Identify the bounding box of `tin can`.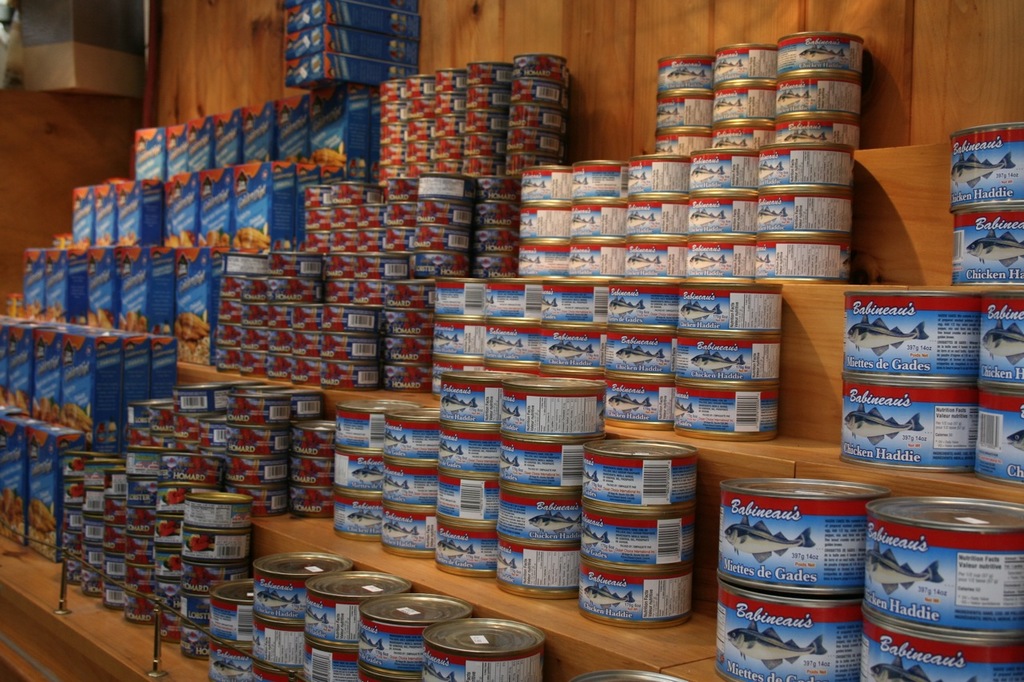
[x1=651, y1=123, x2=704, y2=162].
